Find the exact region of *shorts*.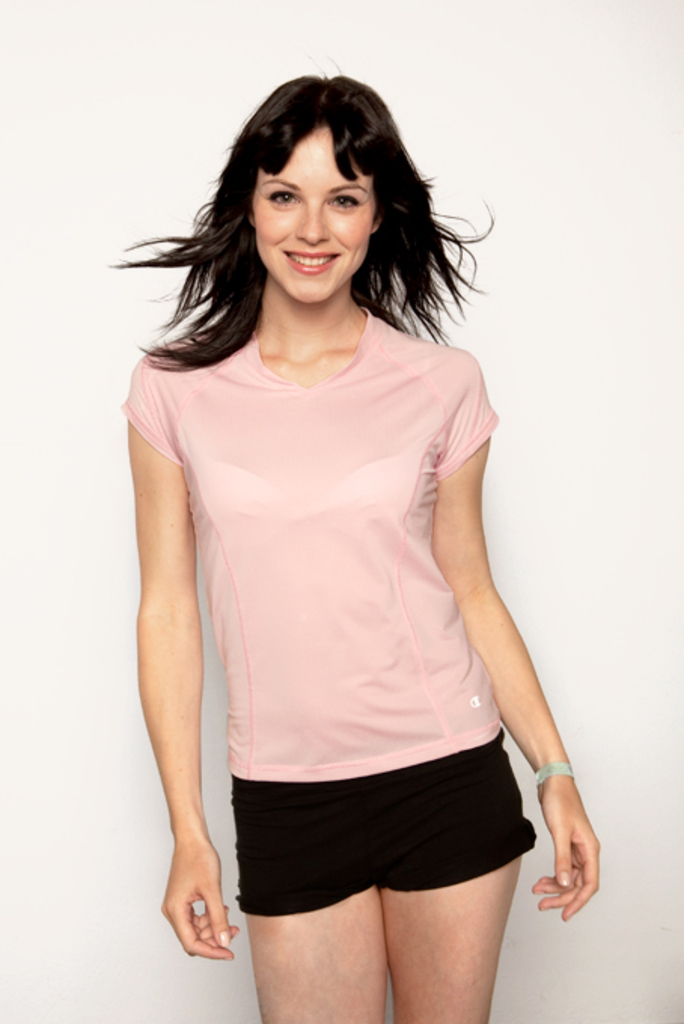
Exact region: (left=211, top=759, right=560, bottom=928).
